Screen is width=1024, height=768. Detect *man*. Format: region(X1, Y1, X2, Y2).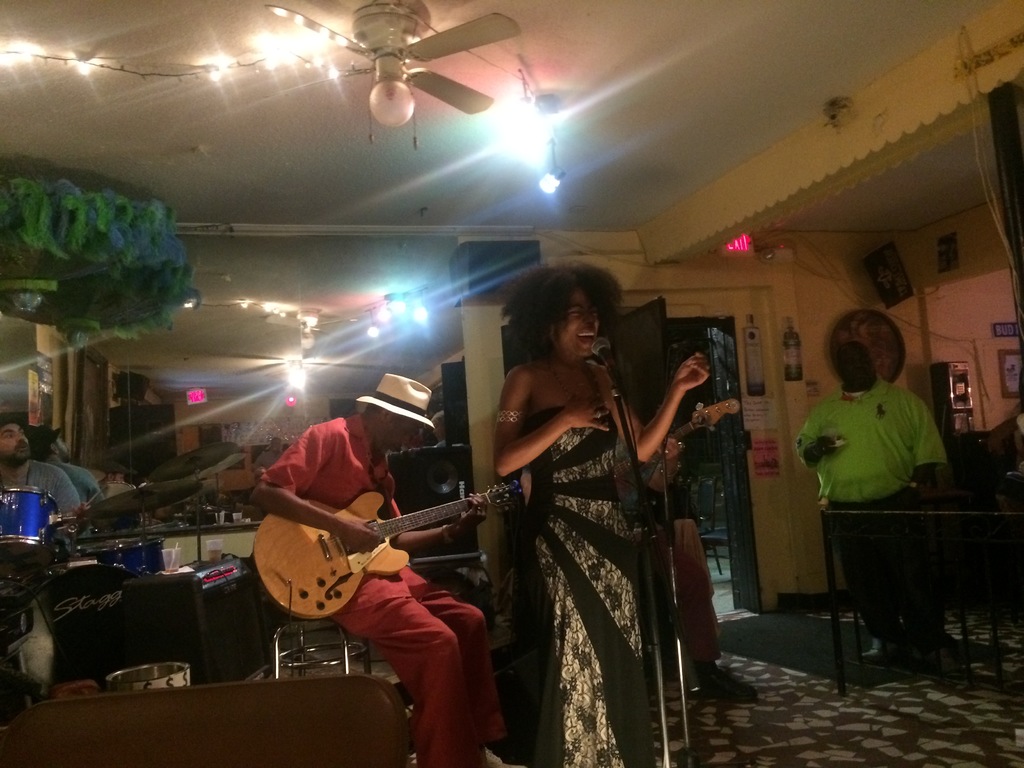
region(248, 376, 508, 767).
